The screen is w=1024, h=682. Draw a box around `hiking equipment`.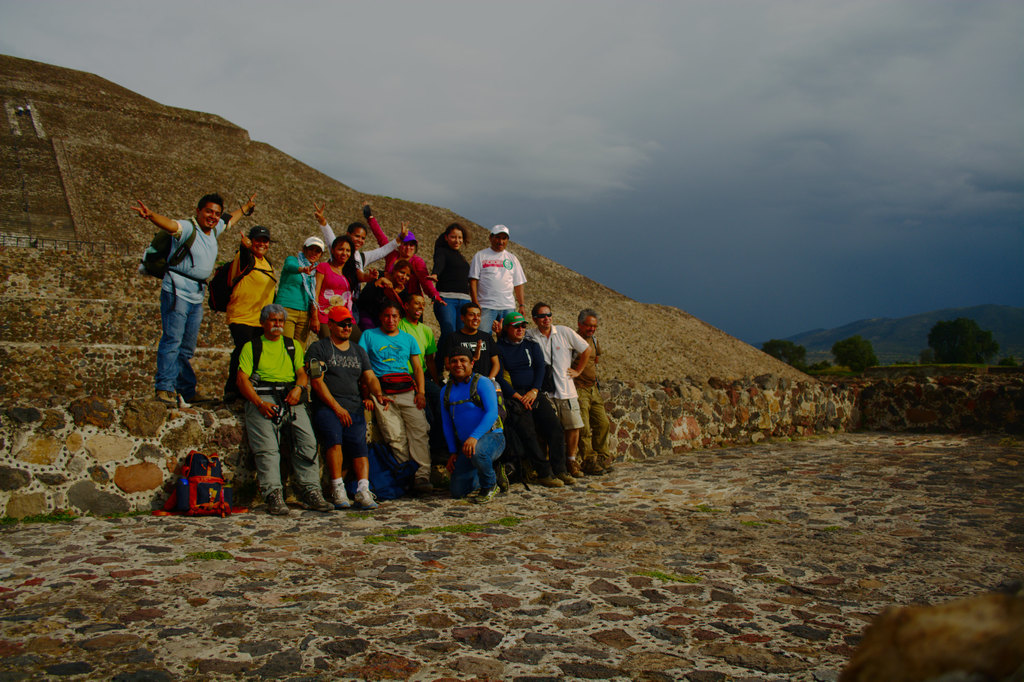
358/249/369/270.
